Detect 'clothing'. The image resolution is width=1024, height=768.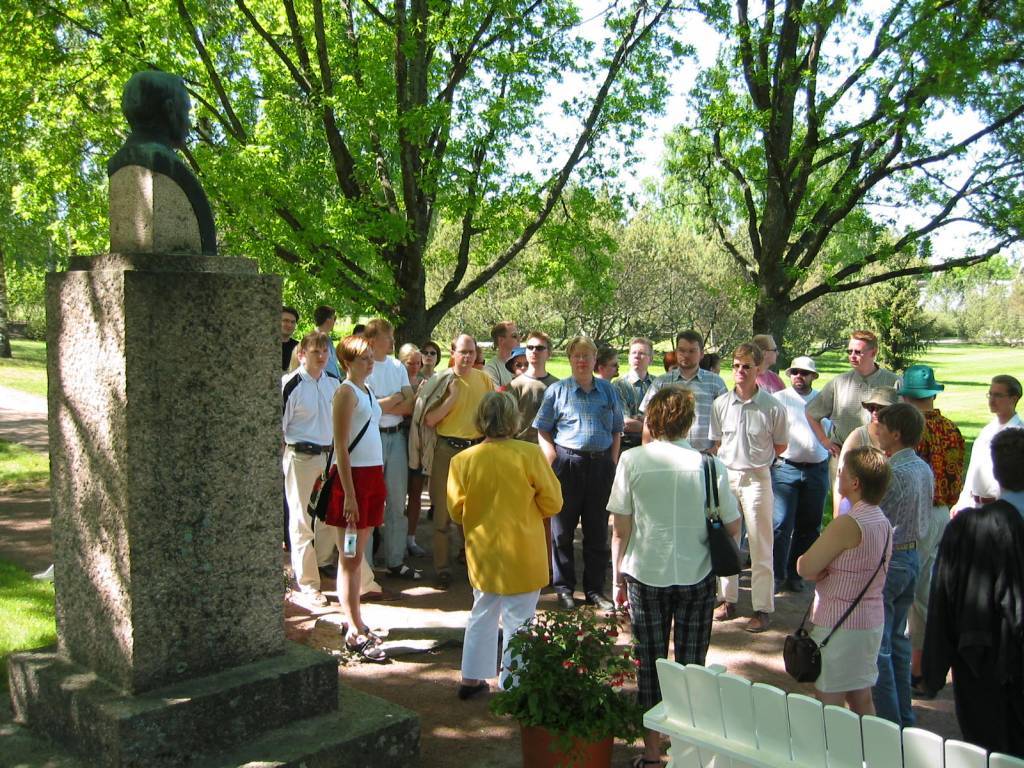
{"left": 415, "top": 360, "right": 434, "bottom": 486}.
